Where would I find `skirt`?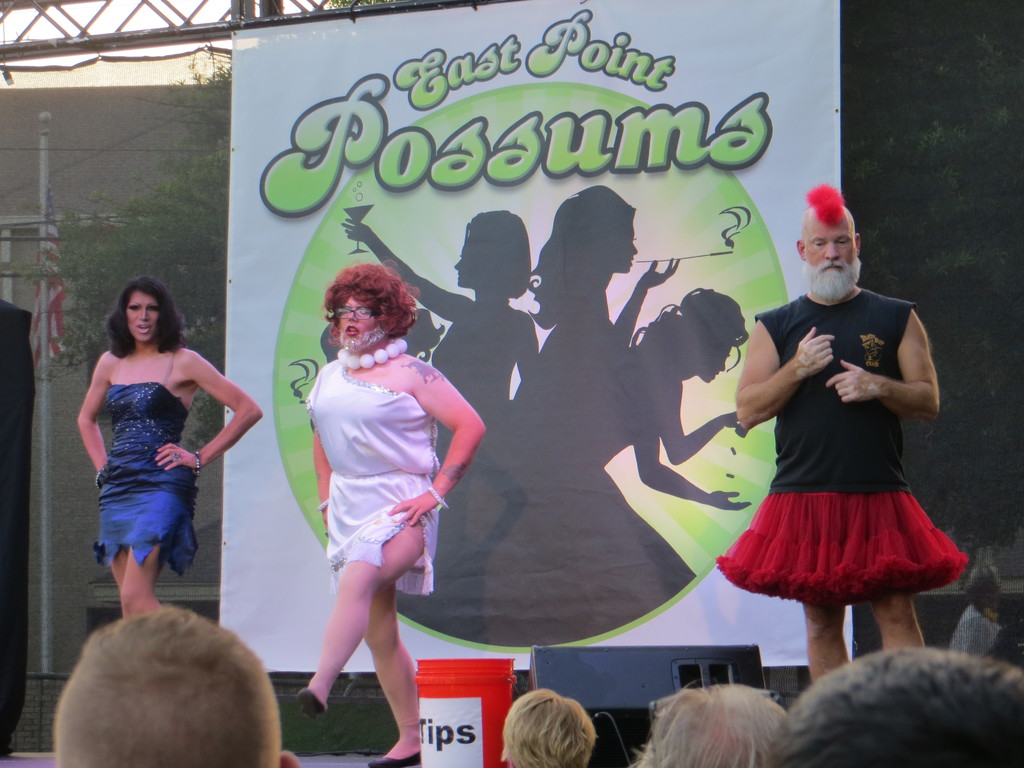
At [x1=717, y1=486, x2=968, y2=610].
